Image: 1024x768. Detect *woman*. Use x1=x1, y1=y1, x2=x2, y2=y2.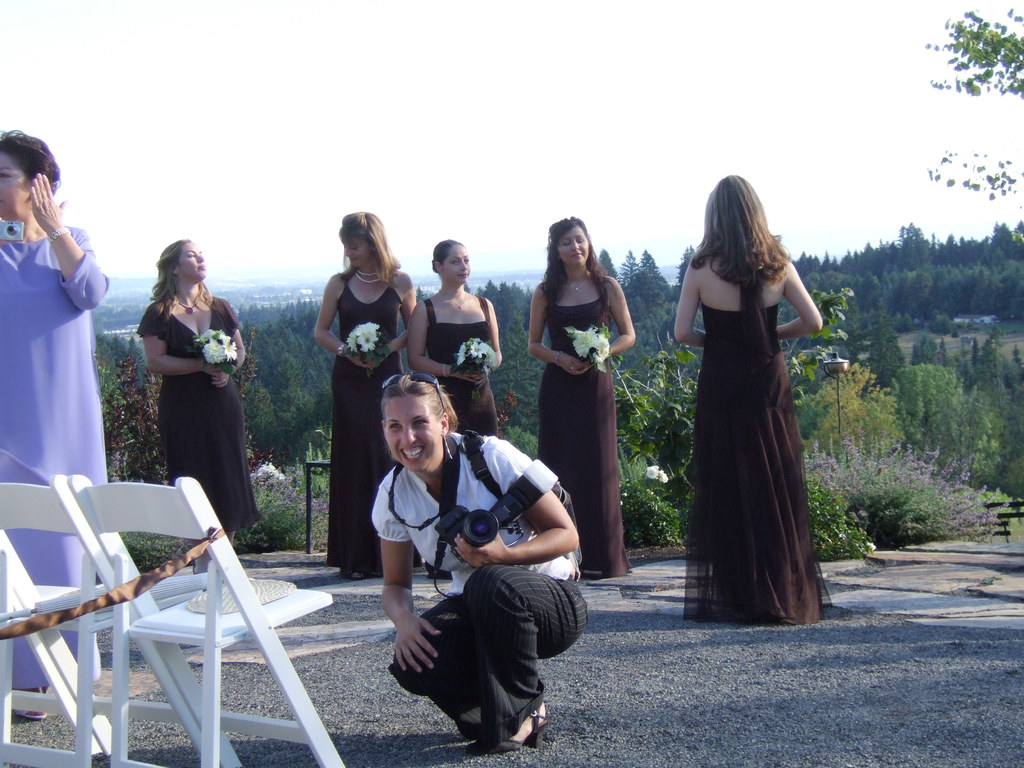
x1=673, y1=168, x2=823, y2=627.
